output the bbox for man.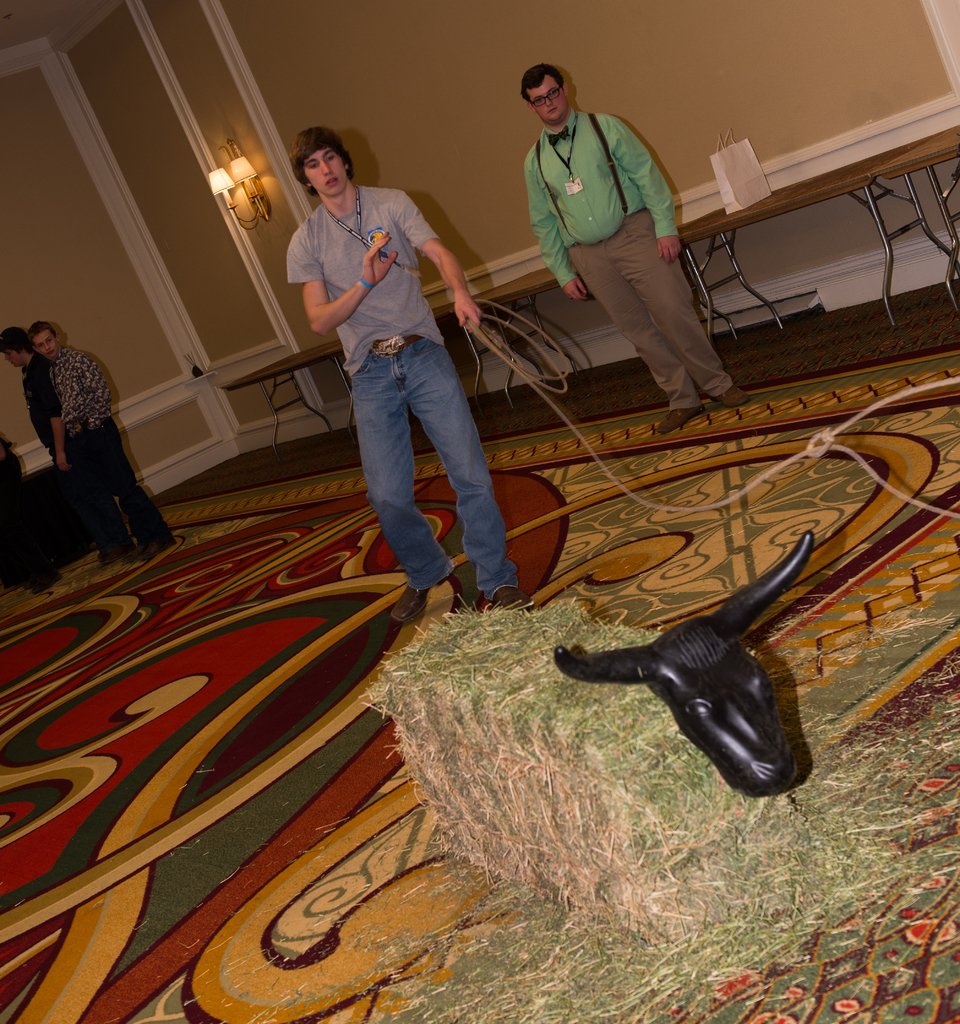
Rect(522, 66, 758, 442).
